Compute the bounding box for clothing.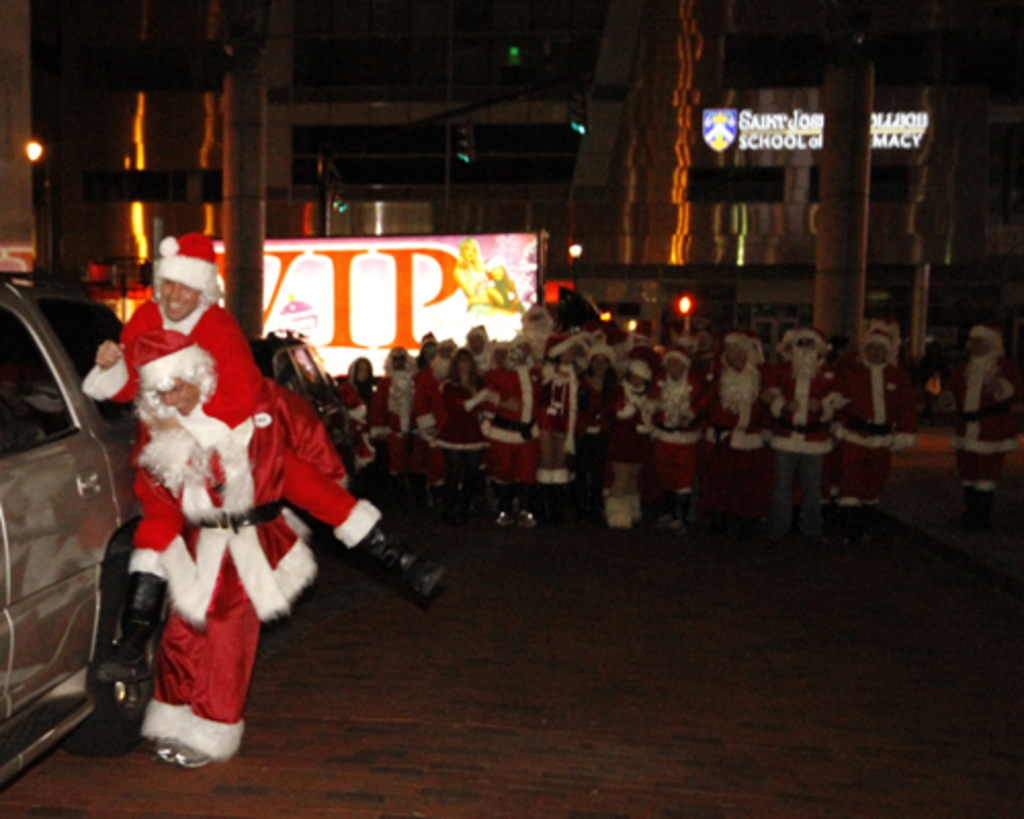
(133, 328, 315, 749).
